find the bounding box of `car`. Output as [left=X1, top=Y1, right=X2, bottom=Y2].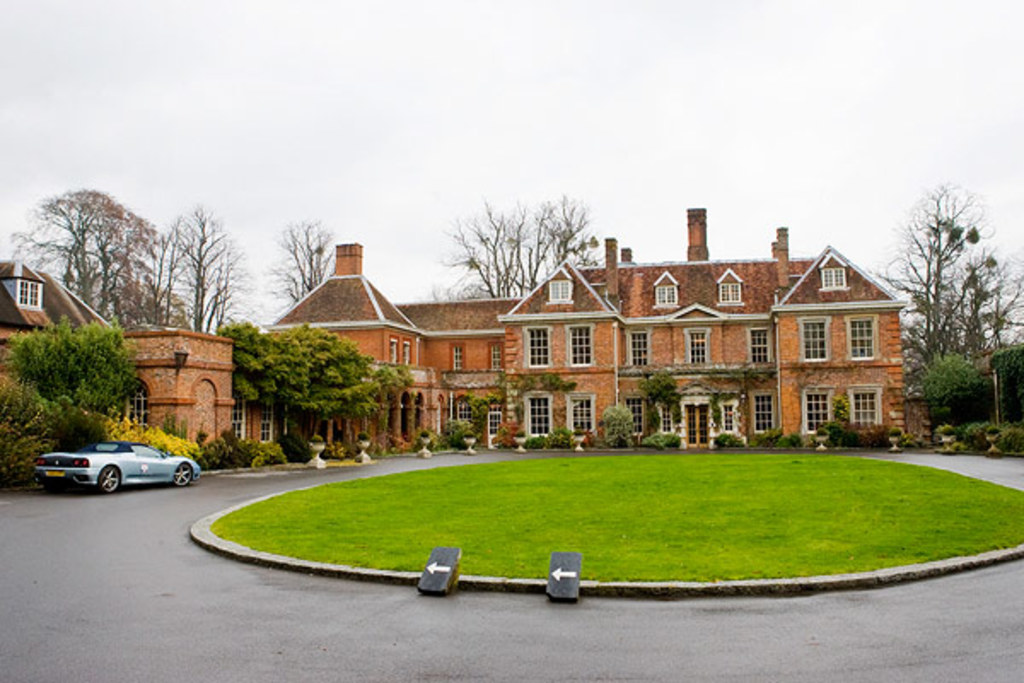
[left=27, top=432, right=198, bottom=505].
